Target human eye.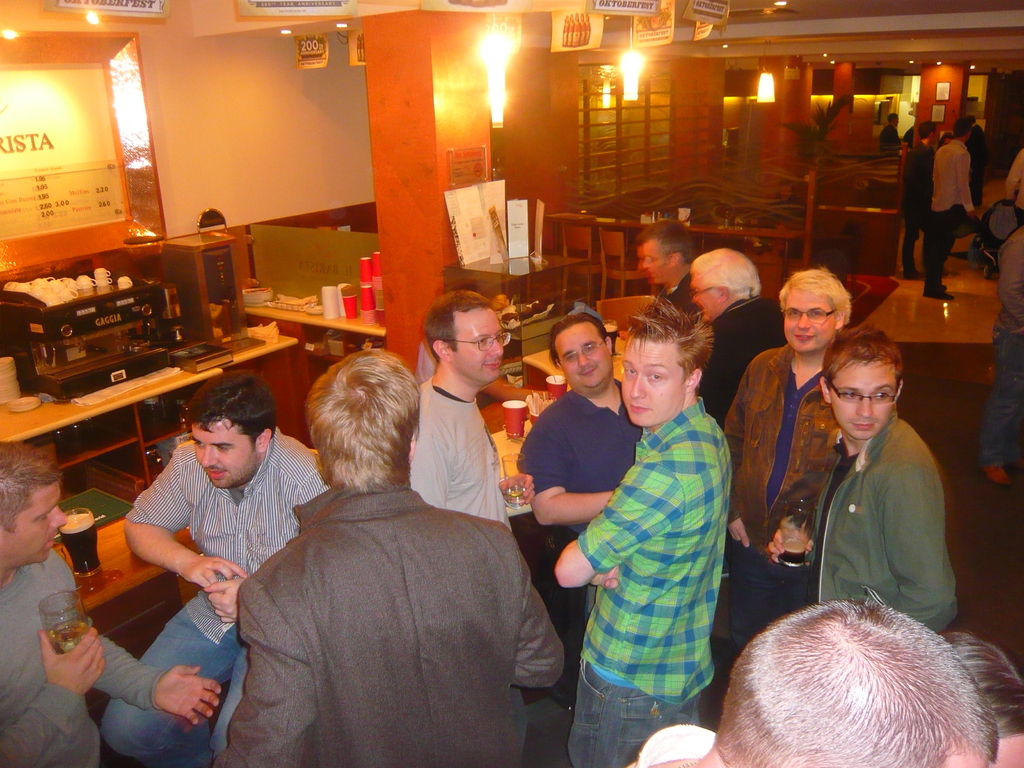
Target region: locate(809, 309, 821, 320).
